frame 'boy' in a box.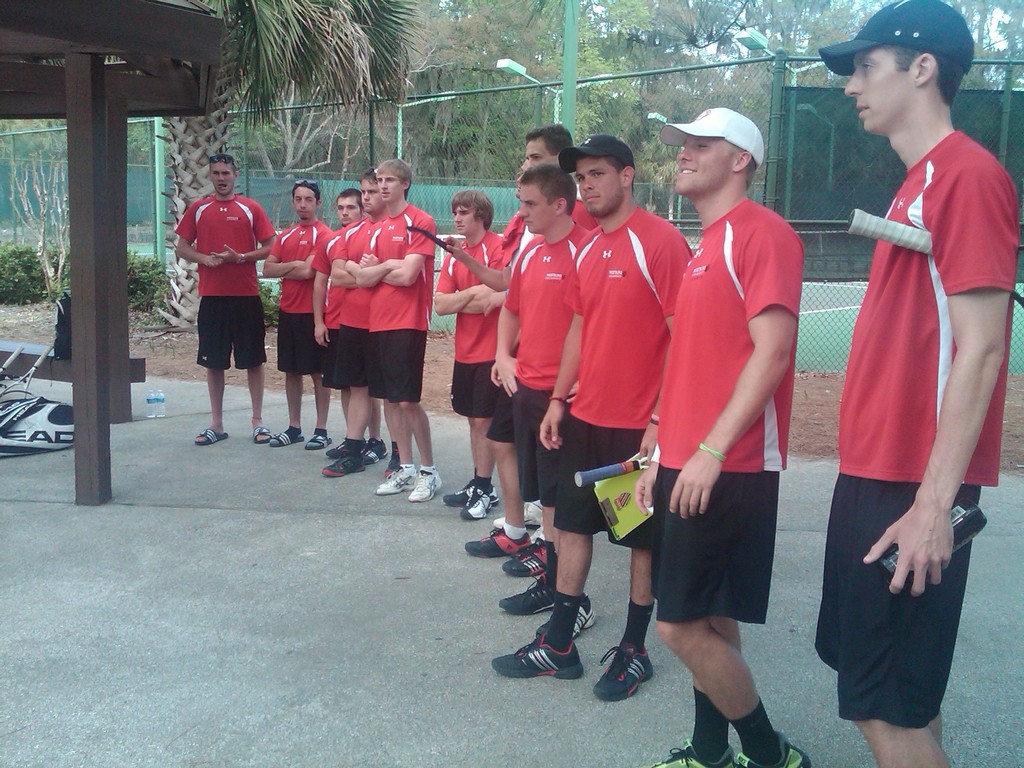
[806,0,1004,749].
